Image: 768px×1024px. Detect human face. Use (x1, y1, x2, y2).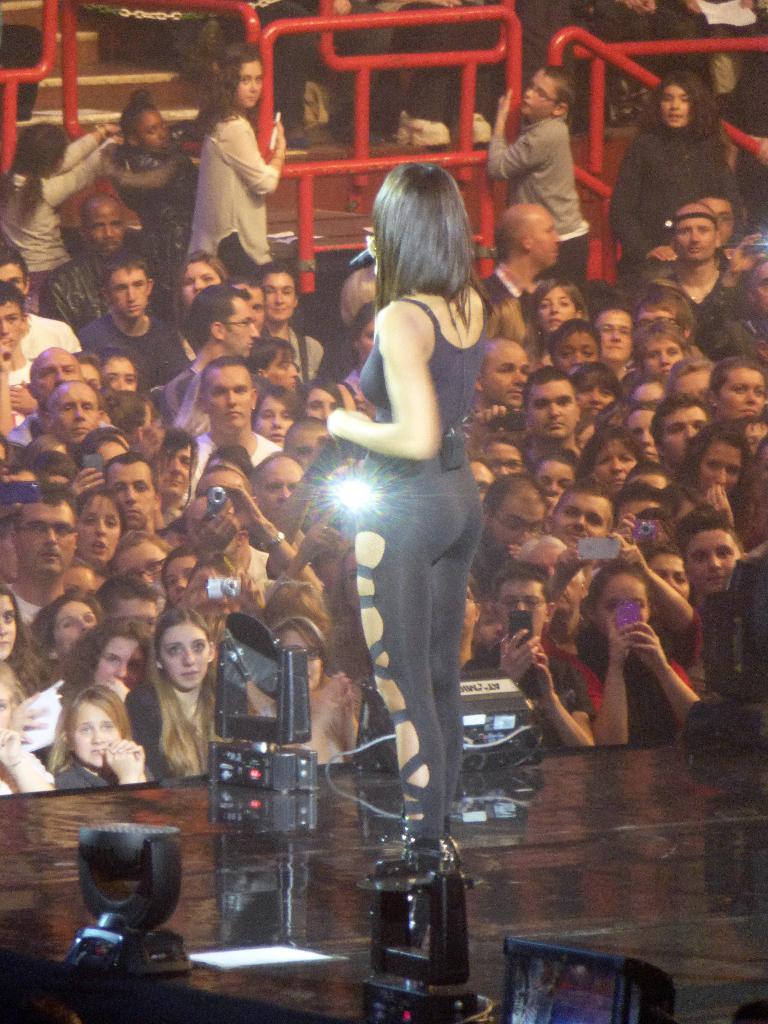
(479, 442, 522, 481).
